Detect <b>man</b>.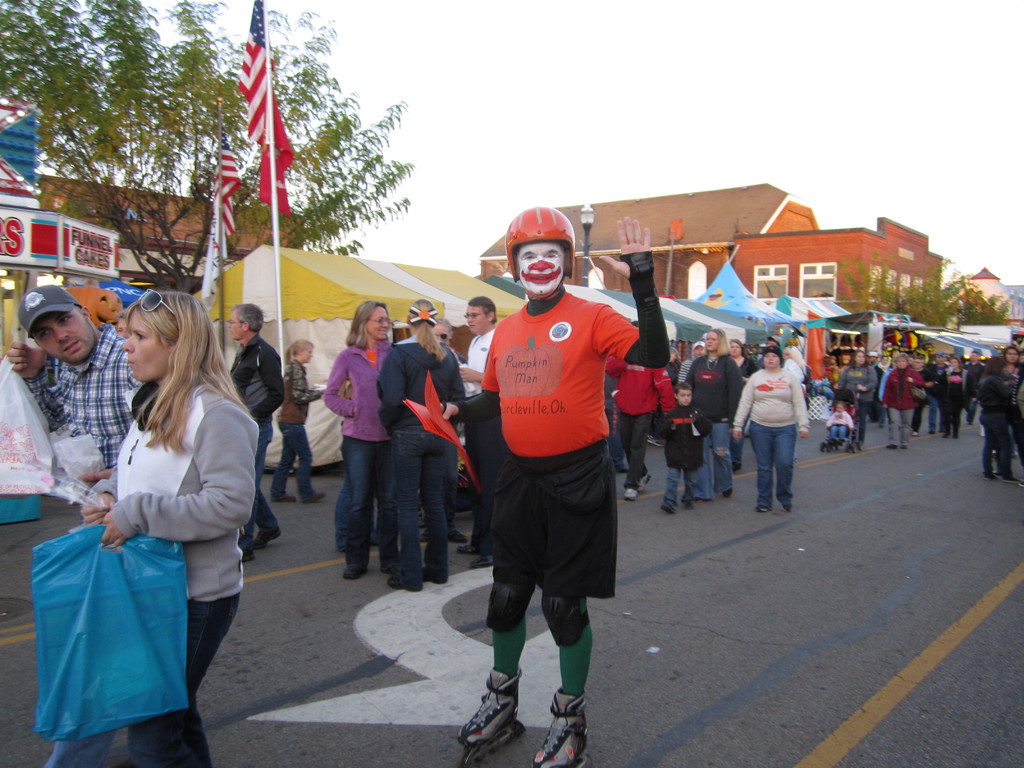
Detected at pyautogui.locateOnScreen(0, 278, 149, 511).
